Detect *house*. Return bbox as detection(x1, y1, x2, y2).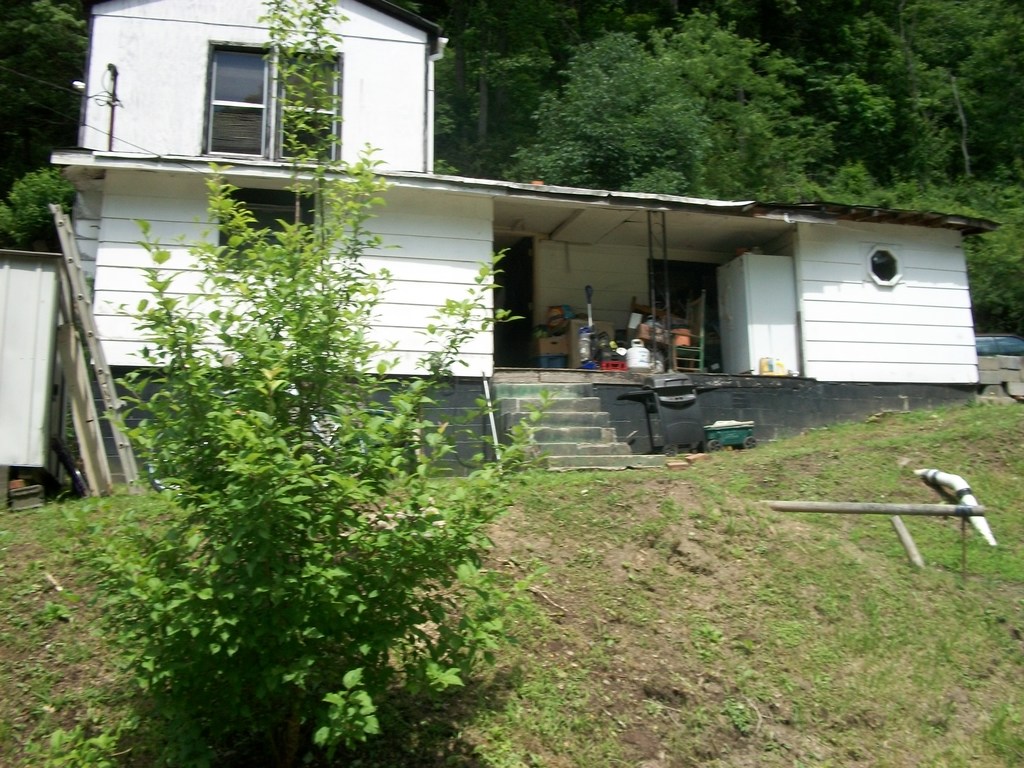
detection(48, 1, 996, 495).
